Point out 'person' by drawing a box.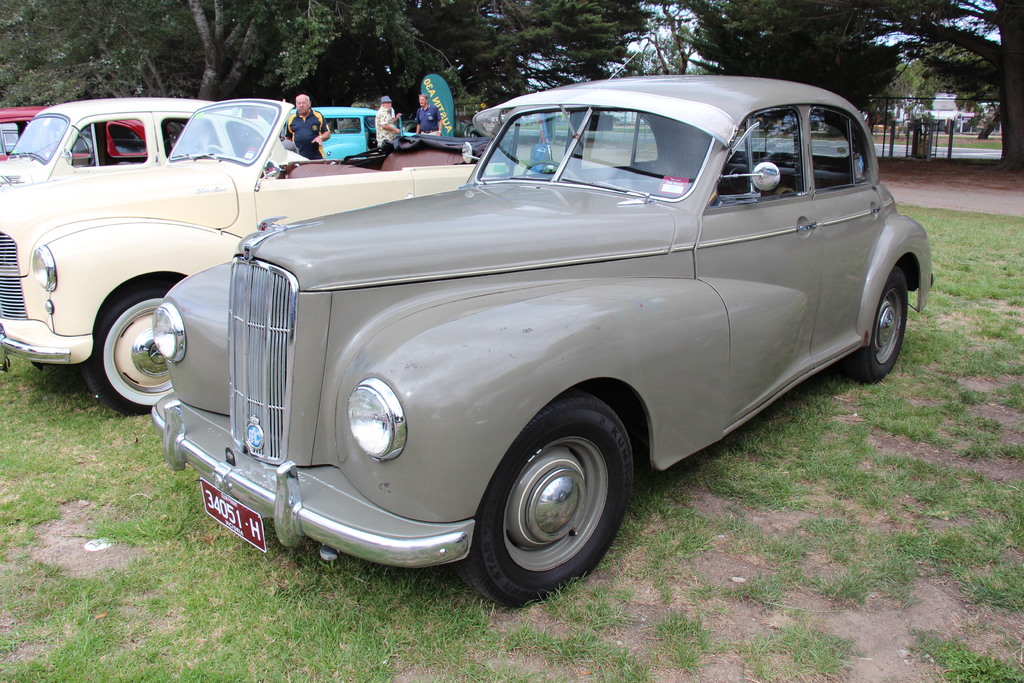
x1=283 y1=97 x2=333 y2=165.
